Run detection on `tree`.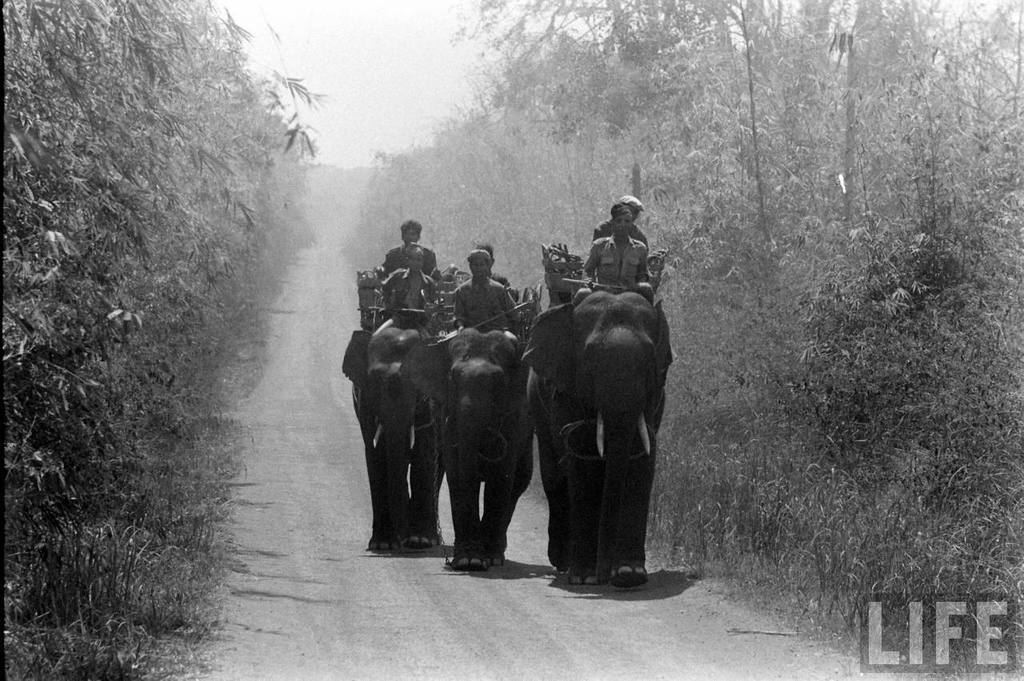
Result: pyautogui.locateOnScreen(449, 0, 737, 143).
